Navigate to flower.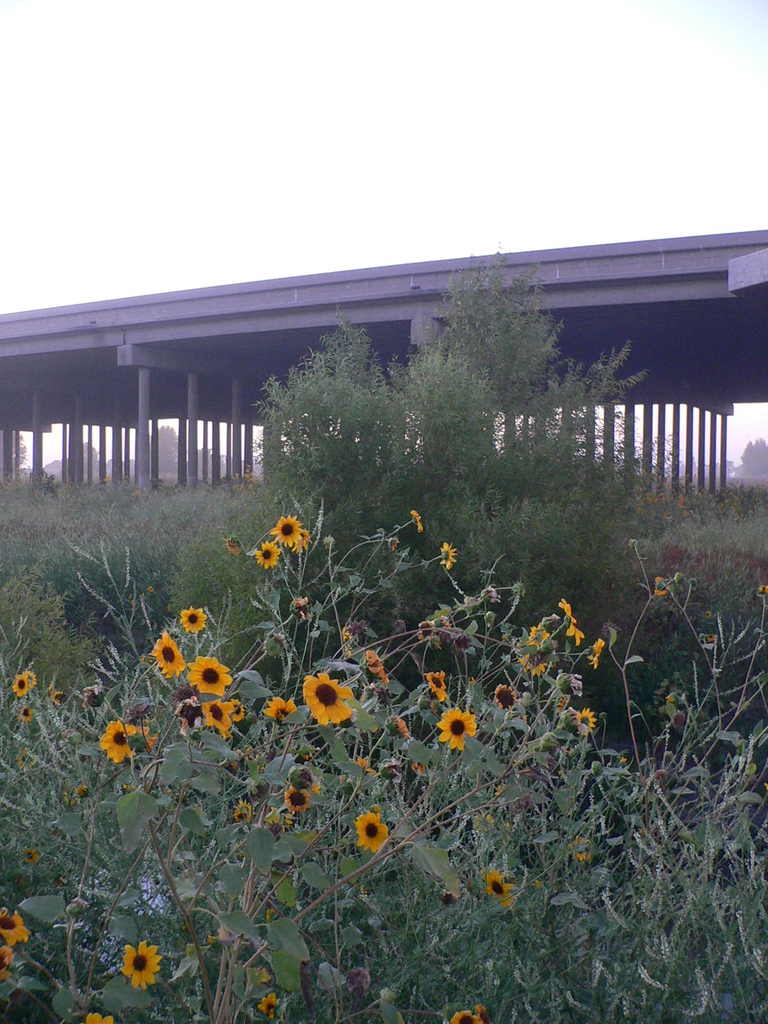
Navigation target: 272,512,300,543.
